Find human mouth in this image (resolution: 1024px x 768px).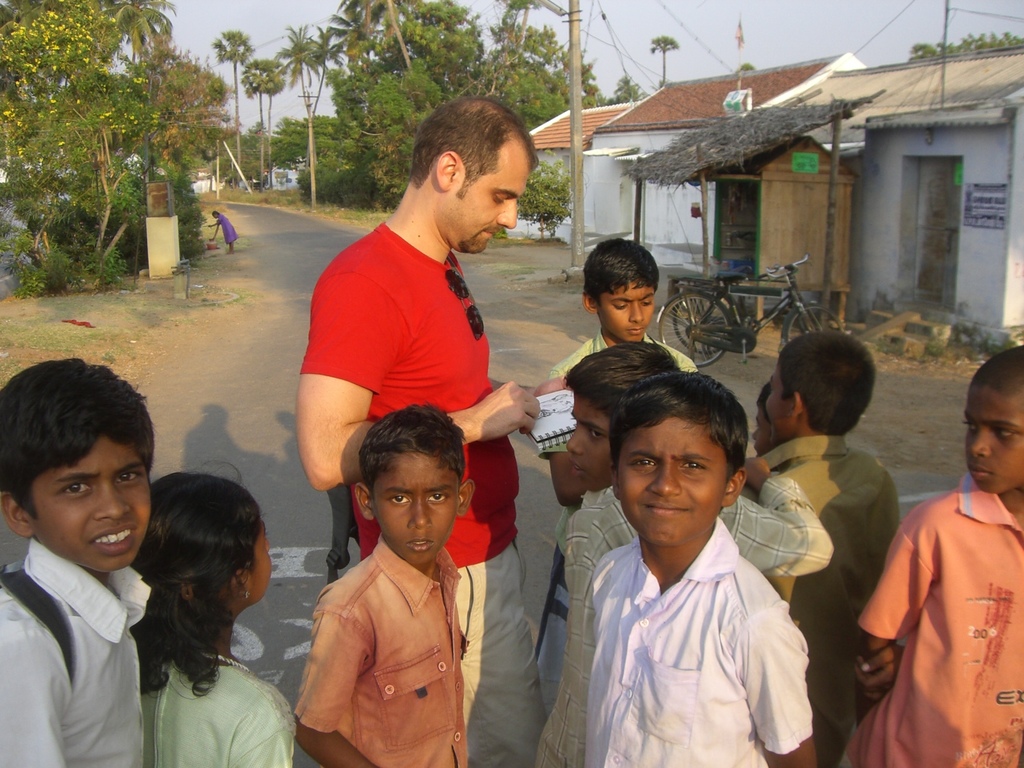
407, 537, 436, 554.
